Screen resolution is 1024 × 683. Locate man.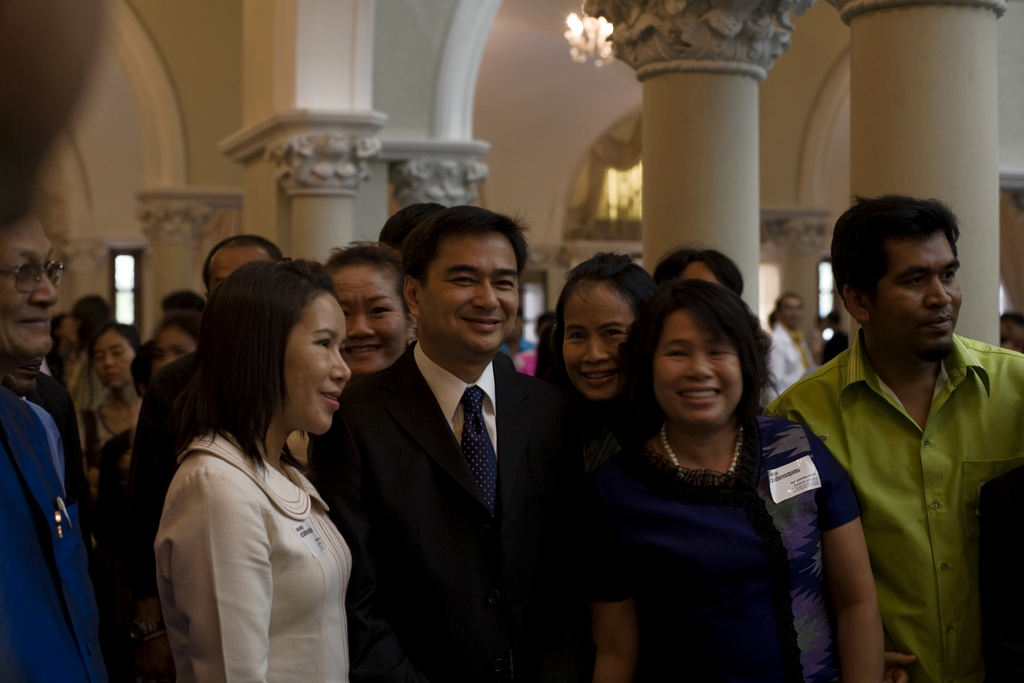
<bbox>0, 201, 114, 681</bbox>.
